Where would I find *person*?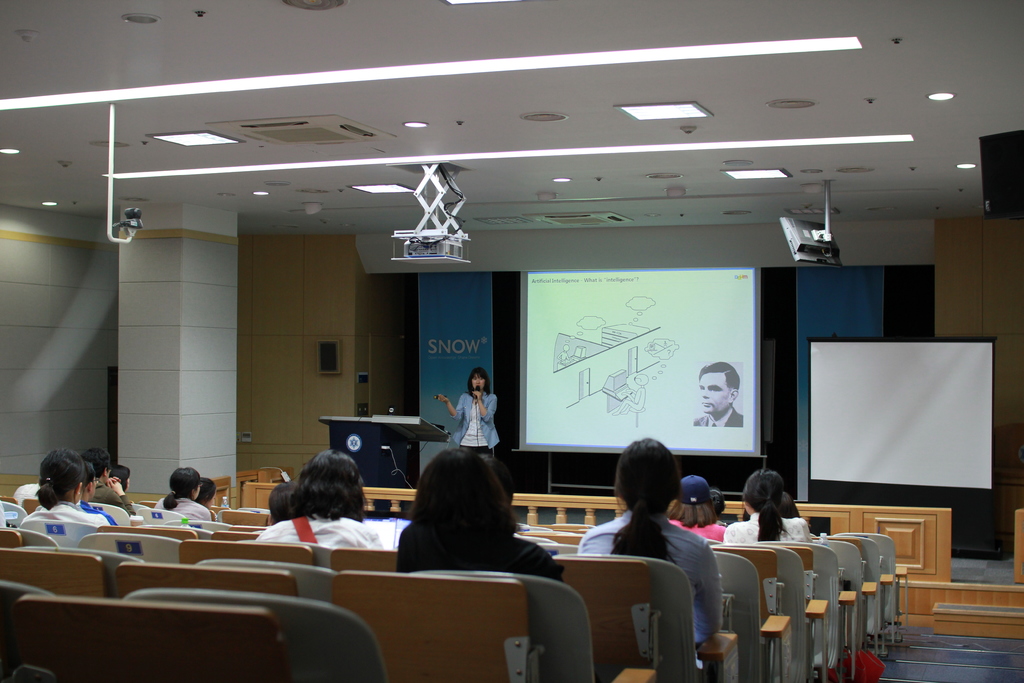
At {"x1": 22, "y1": 445, "x2": 110, "y2": 531}.
